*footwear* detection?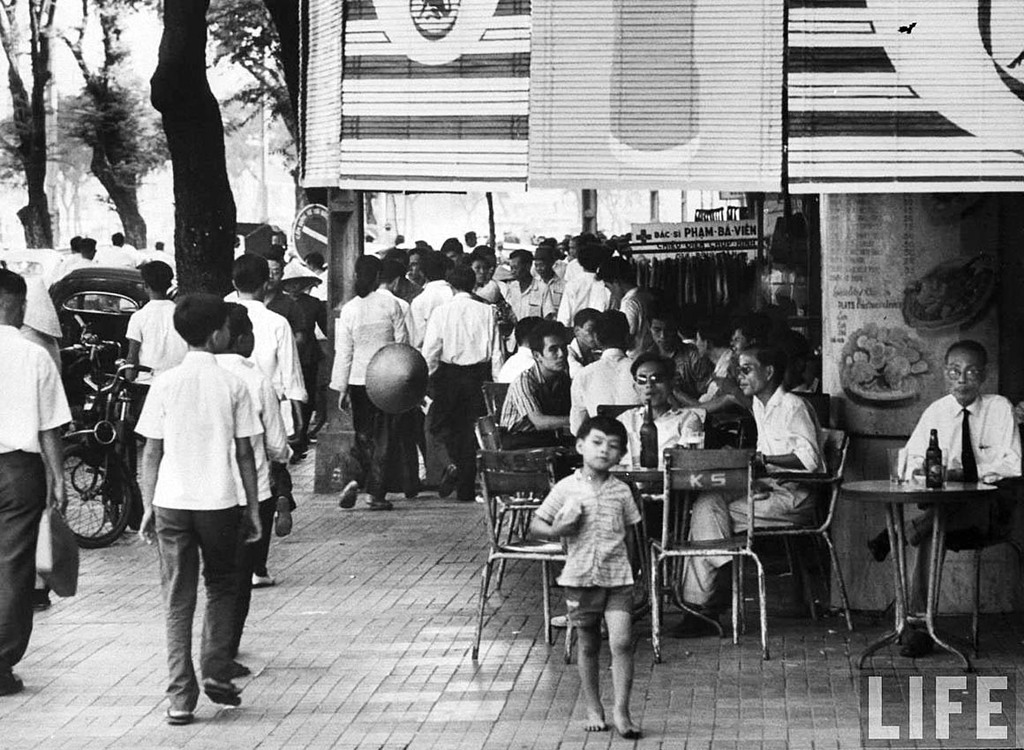
region(297, 449, 308, 456)
